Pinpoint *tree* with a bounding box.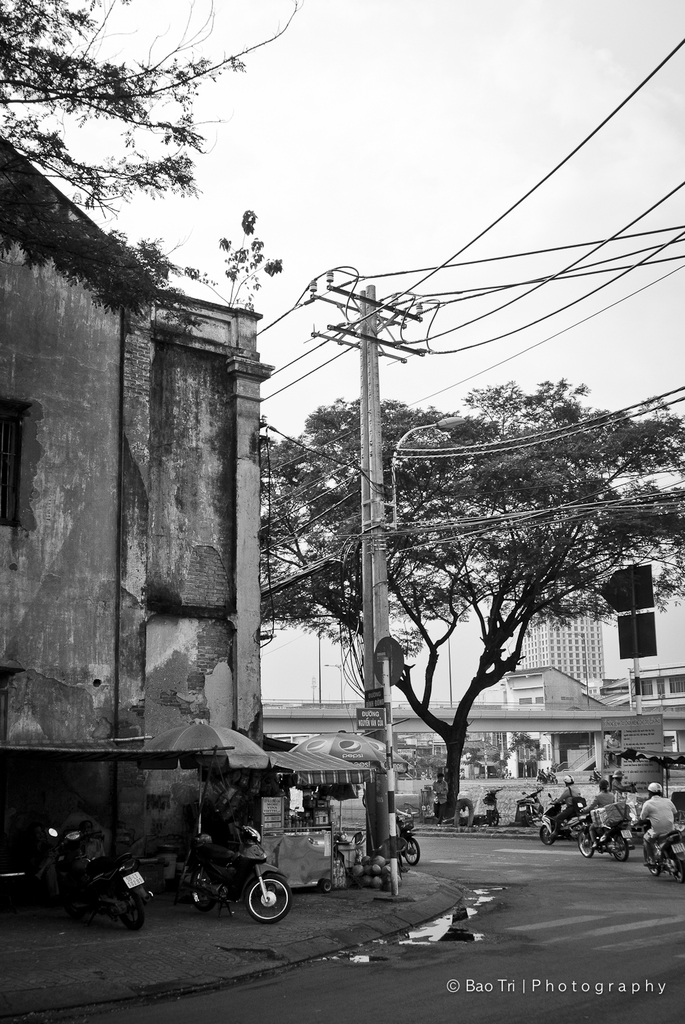
{"x1": 234, "y1": 382, "x2": 684, "y2": 840}.
